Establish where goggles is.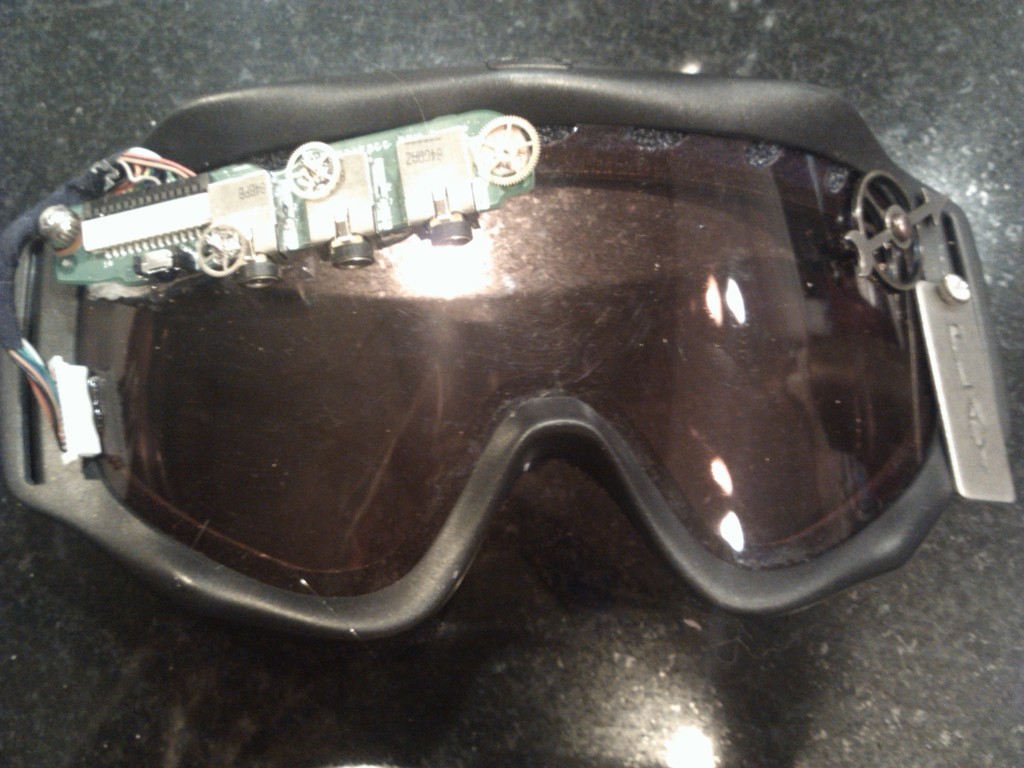
Established at x1=0 y1=52 x2=1014 y2=646.
